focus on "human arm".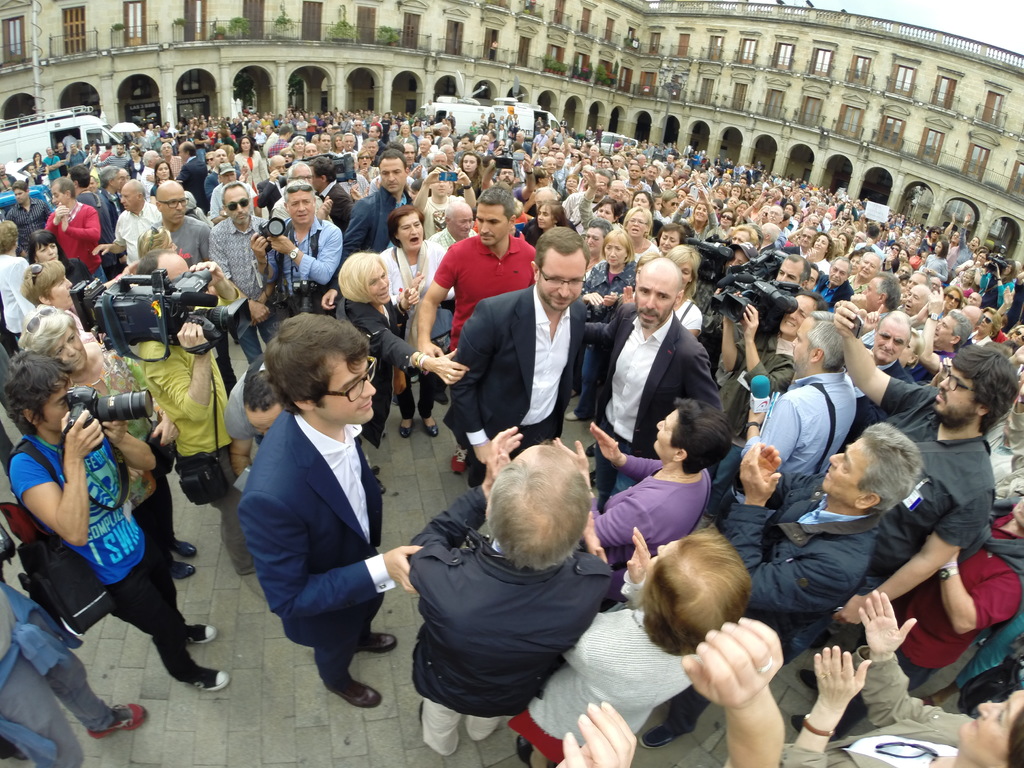
Focused at x1=669, y1=340, x2=729, y2=429.
